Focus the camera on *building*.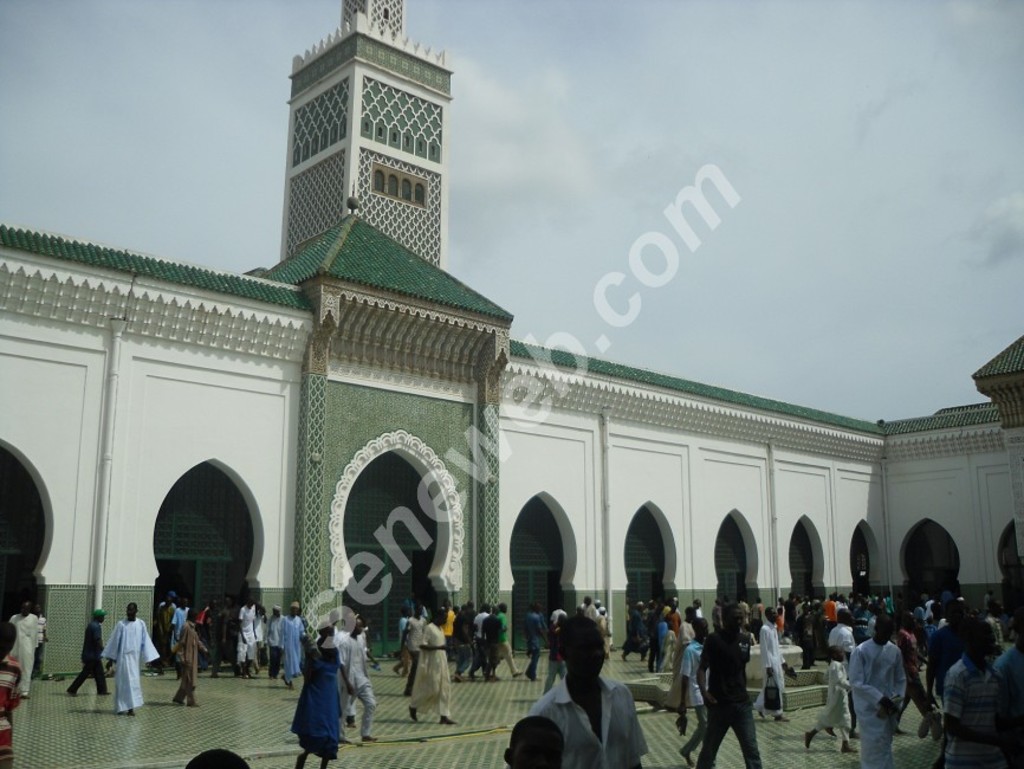
Focus region: bbox=(0, 0, 1023, 681).
